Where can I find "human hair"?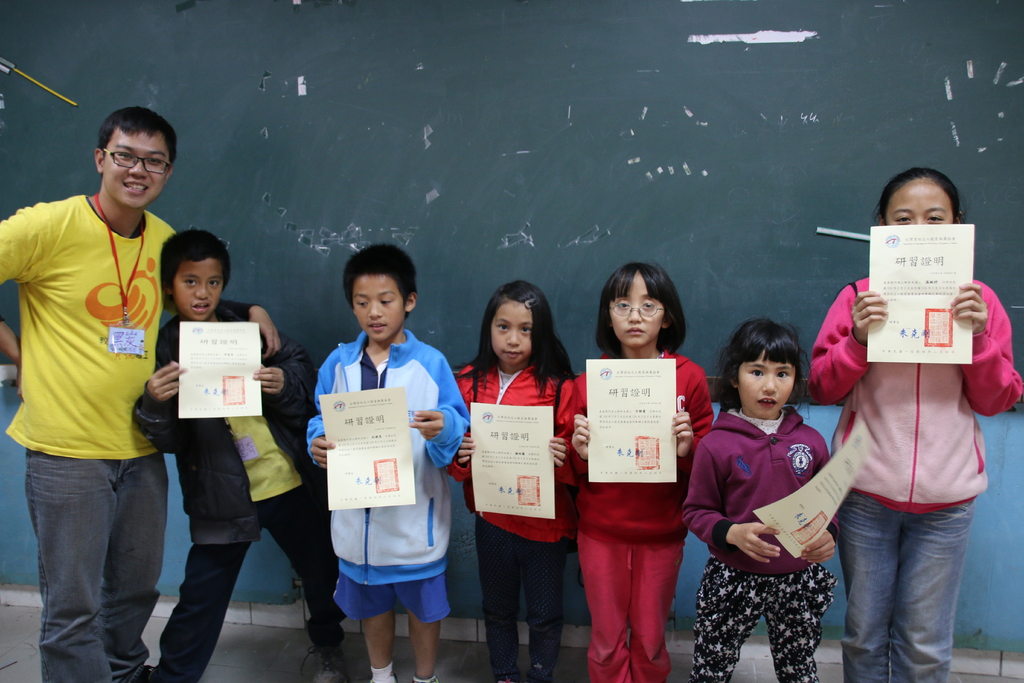
You can find it at crop(877, 165, 959, 224).
